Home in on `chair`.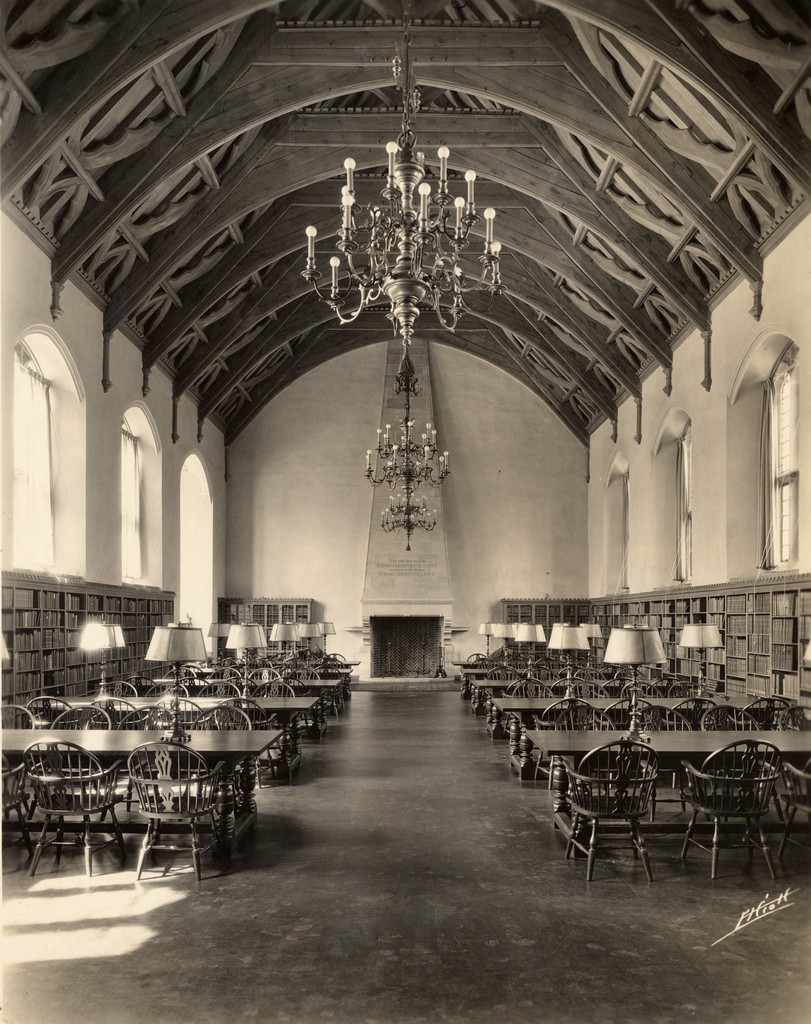
Homed in at 0 704 37 810.
